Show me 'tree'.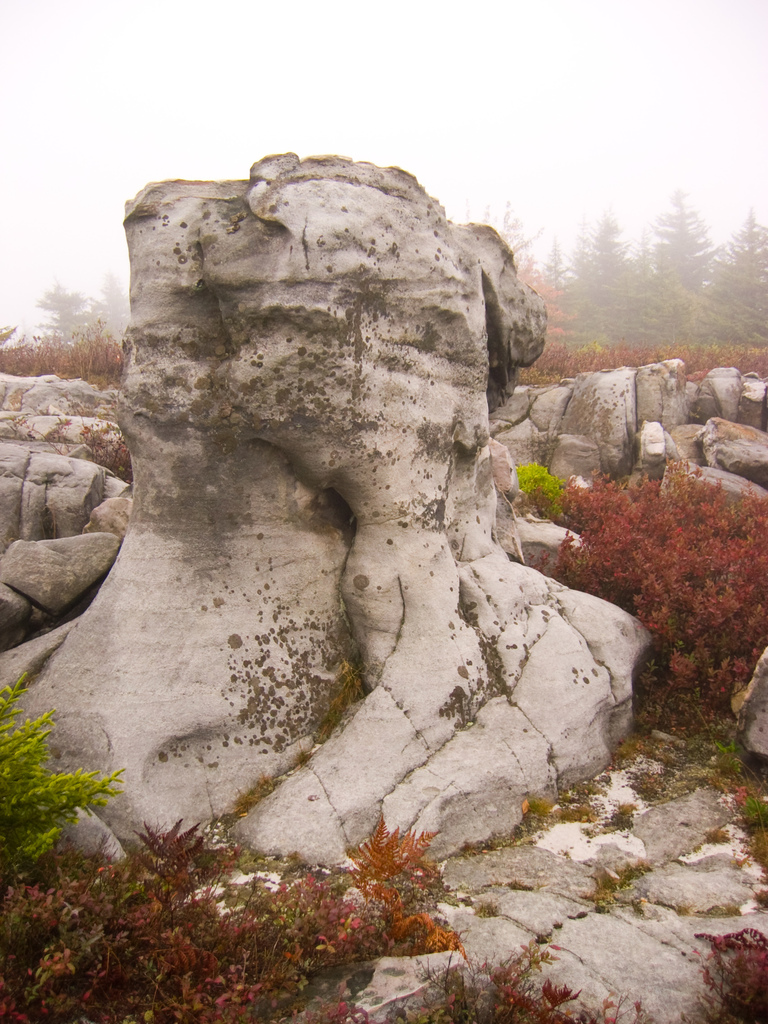
'tree' is here: 454 200 550 293.
